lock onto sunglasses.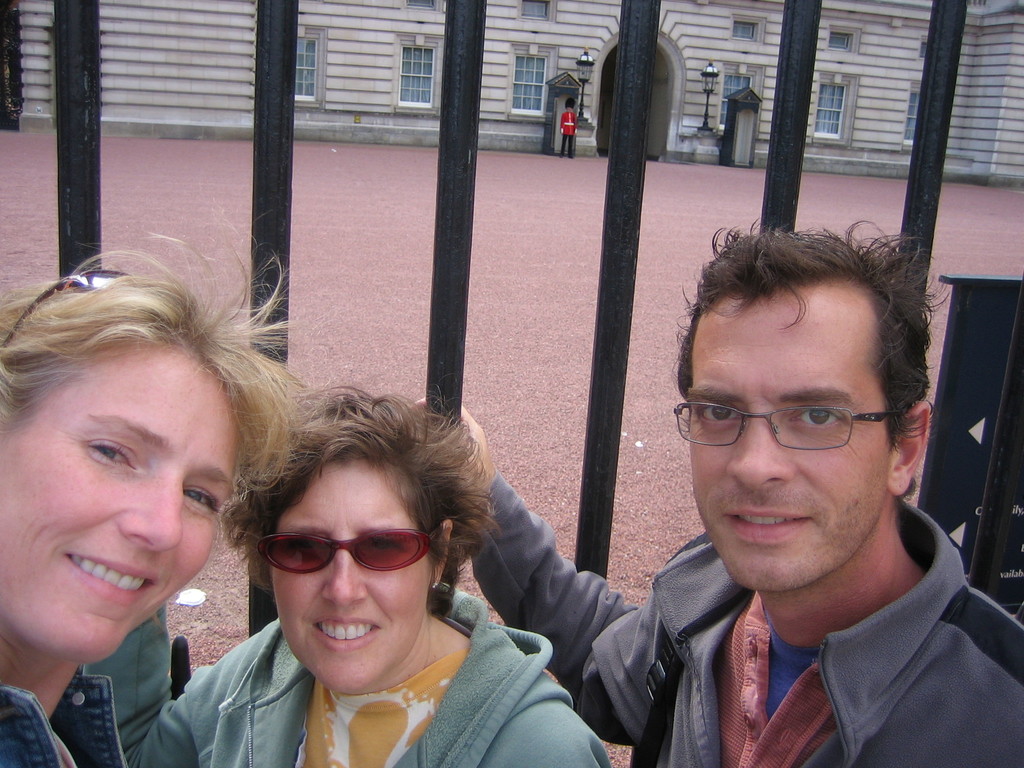
Locked: pyautogui.locateOnScreen(250, 524, 433, 575).
